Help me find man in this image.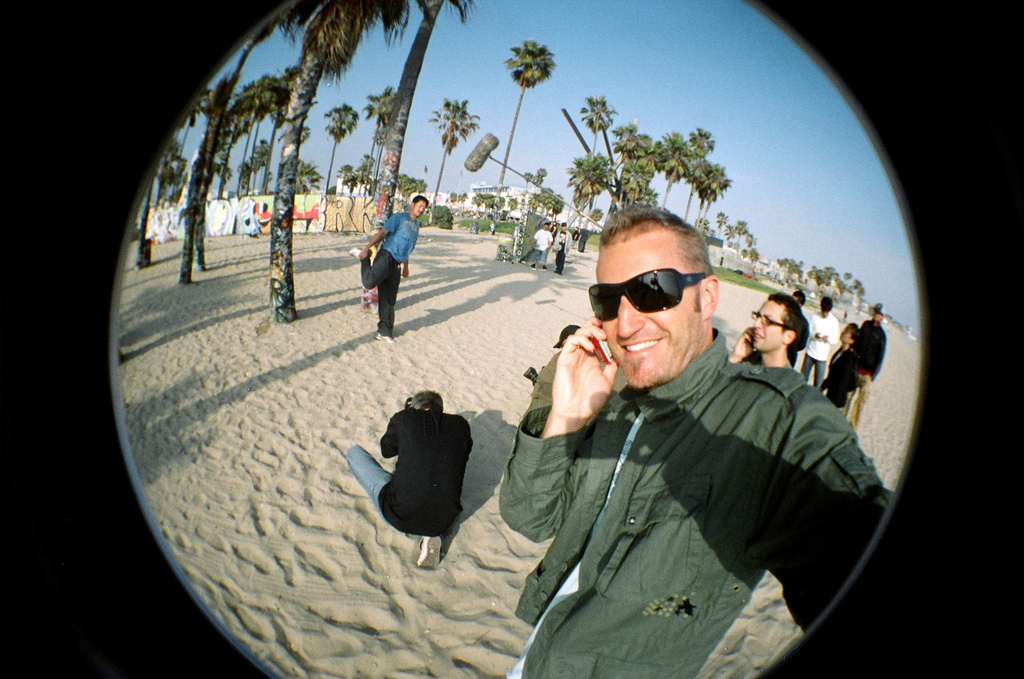
Found it: [808,296,838,395].
